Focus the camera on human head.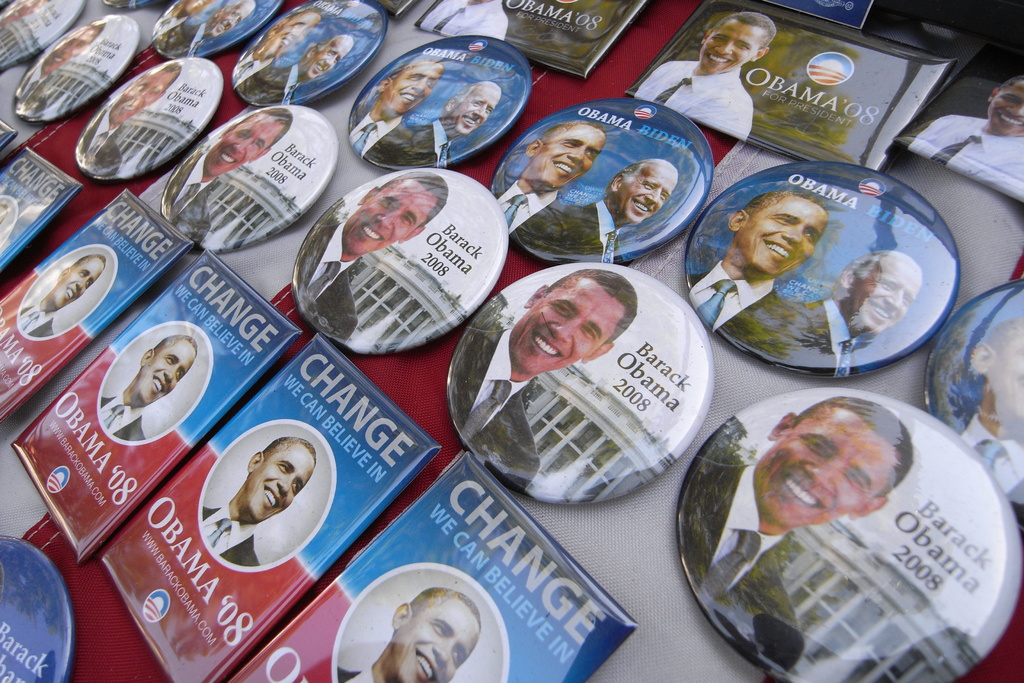
Focus region: <bbox>104, 63, 182, 126</bbox>.
